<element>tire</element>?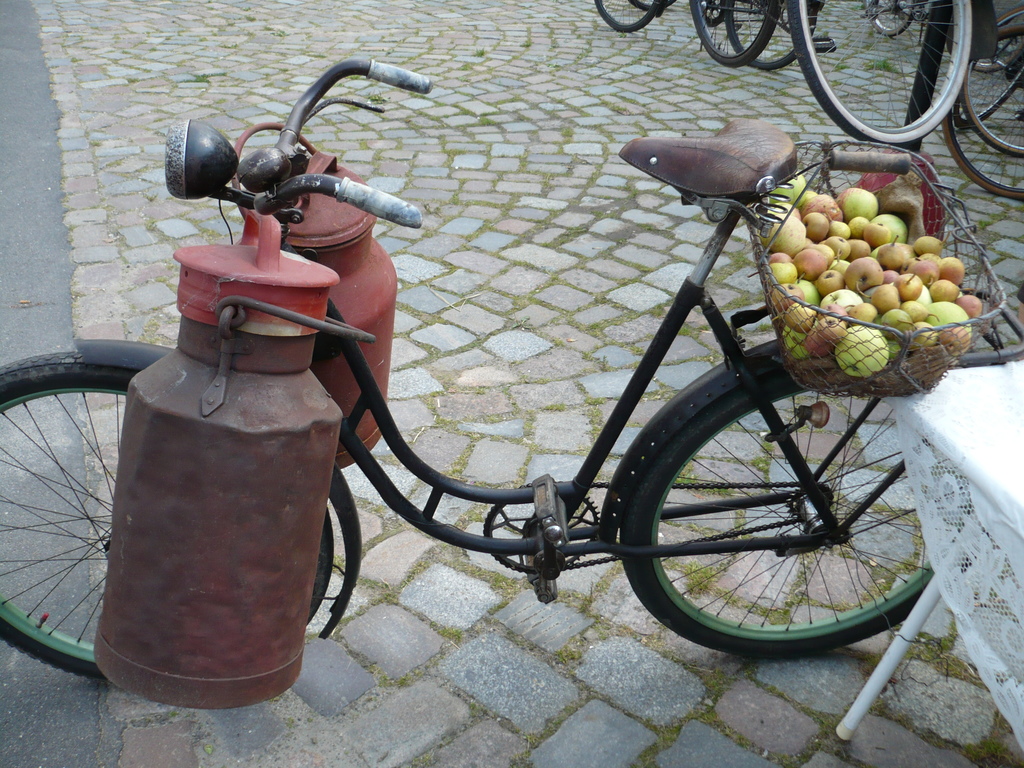
{"x1": 618, "y1": 371, "x2": 940, "y2": 660}
